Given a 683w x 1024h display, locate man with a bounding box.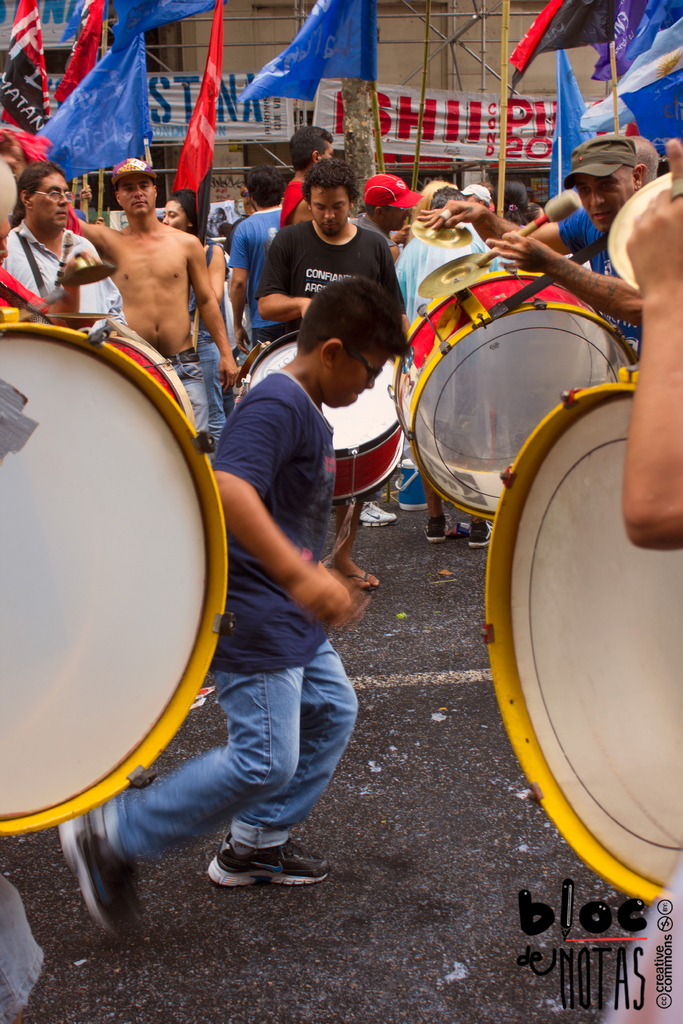
Located: 226:166:290:335.
